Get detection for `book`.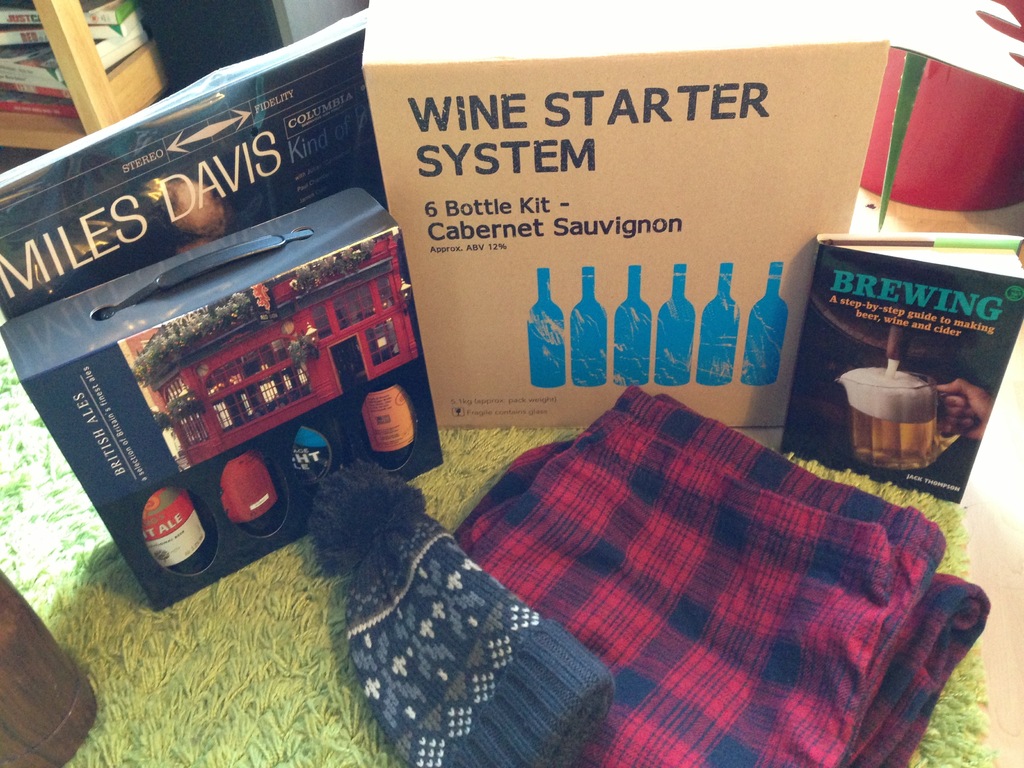
Detection: box=[816, 232, 1023, 505].
